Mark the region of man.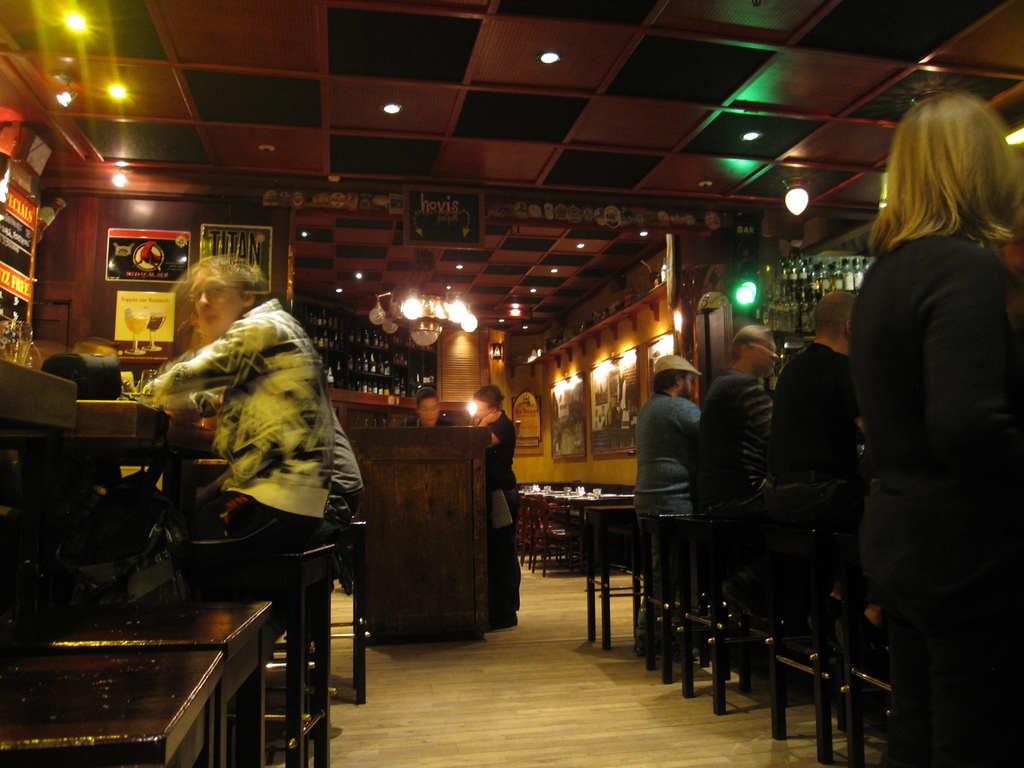
Region: x1=773 y1=287 x2=874 y2=671.
